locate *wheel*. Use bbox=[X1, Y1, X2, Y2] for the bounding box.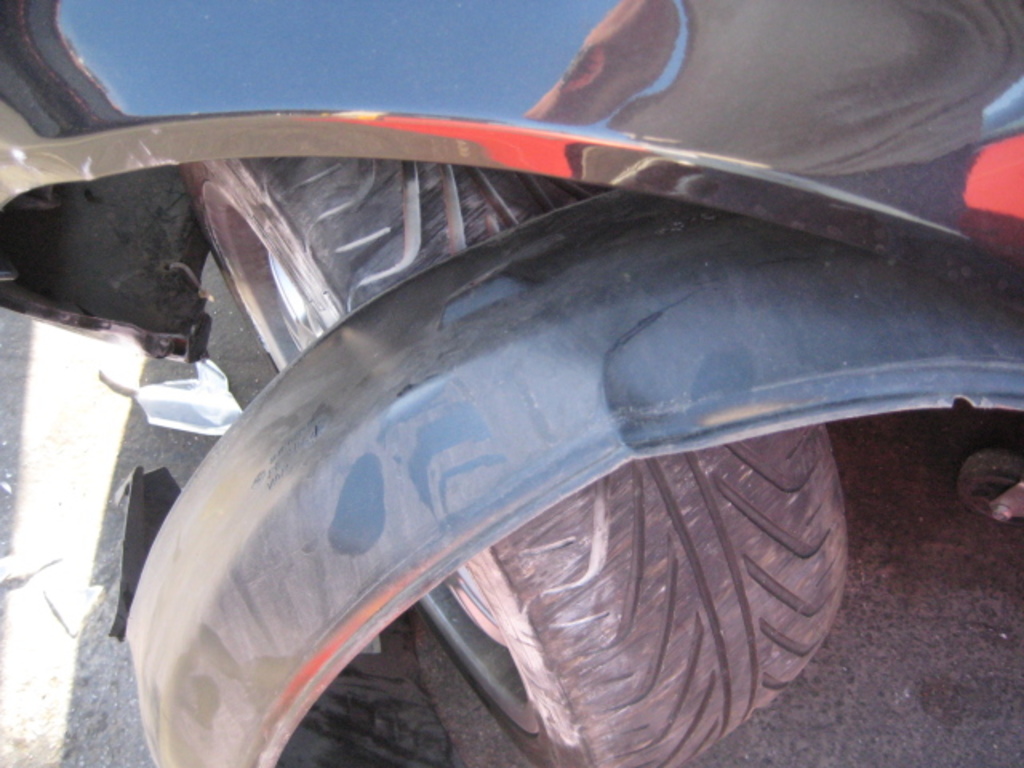
bbox=[176, 154, 853, 766].
